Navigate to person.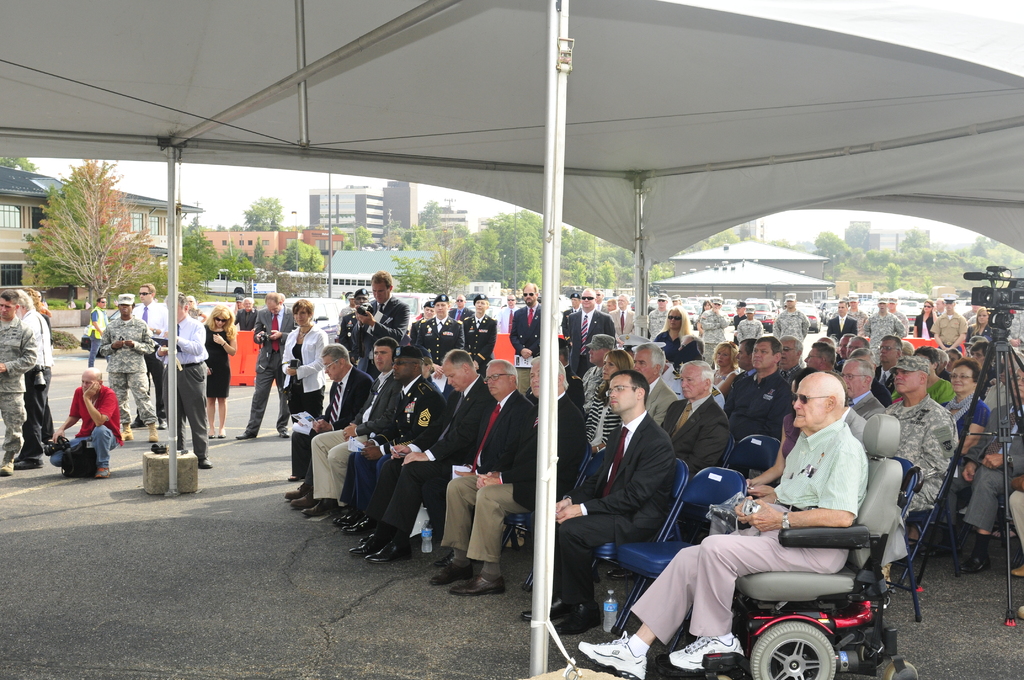
Navigation target: [563, 282, 616, 376].
